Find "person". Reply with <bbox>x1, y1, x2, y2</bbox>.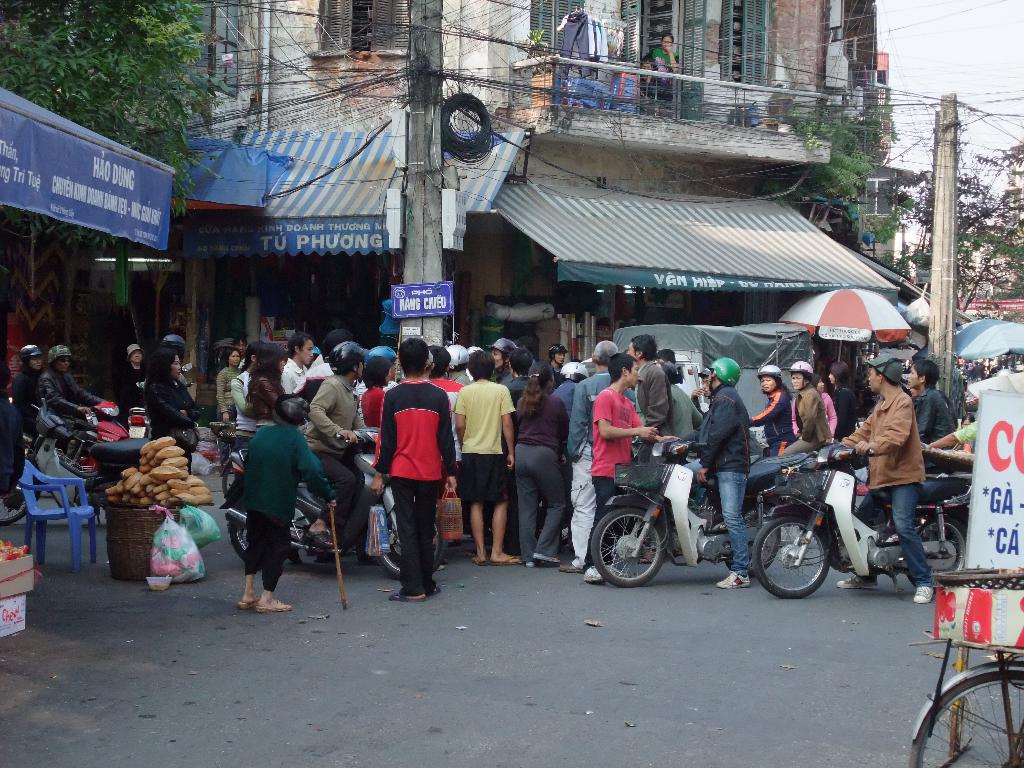
<bbox>790, 358, 829, 442</bbox>.
